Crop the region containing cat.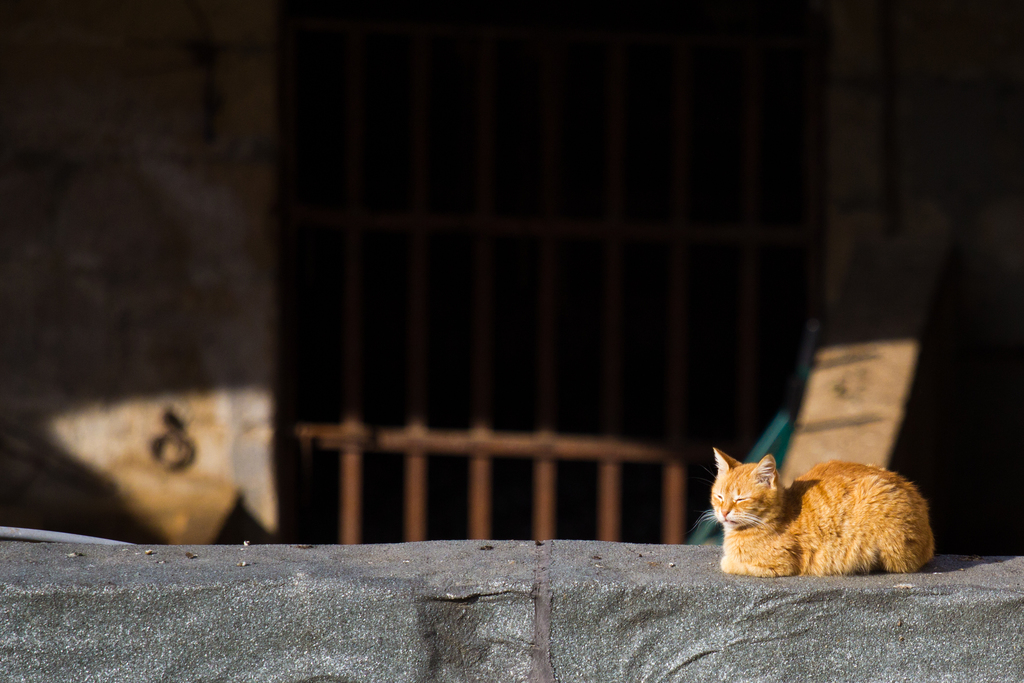
Crop region: box=[692, 446, 934, 577].
